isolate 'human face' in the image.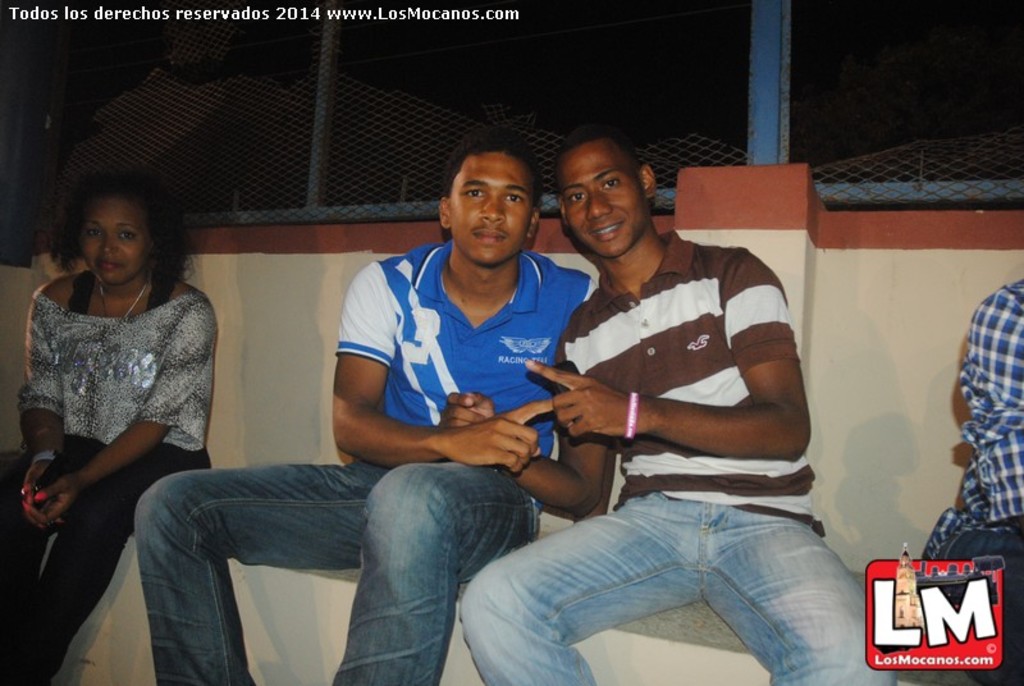
Isolated region: 453,154,531,262.
